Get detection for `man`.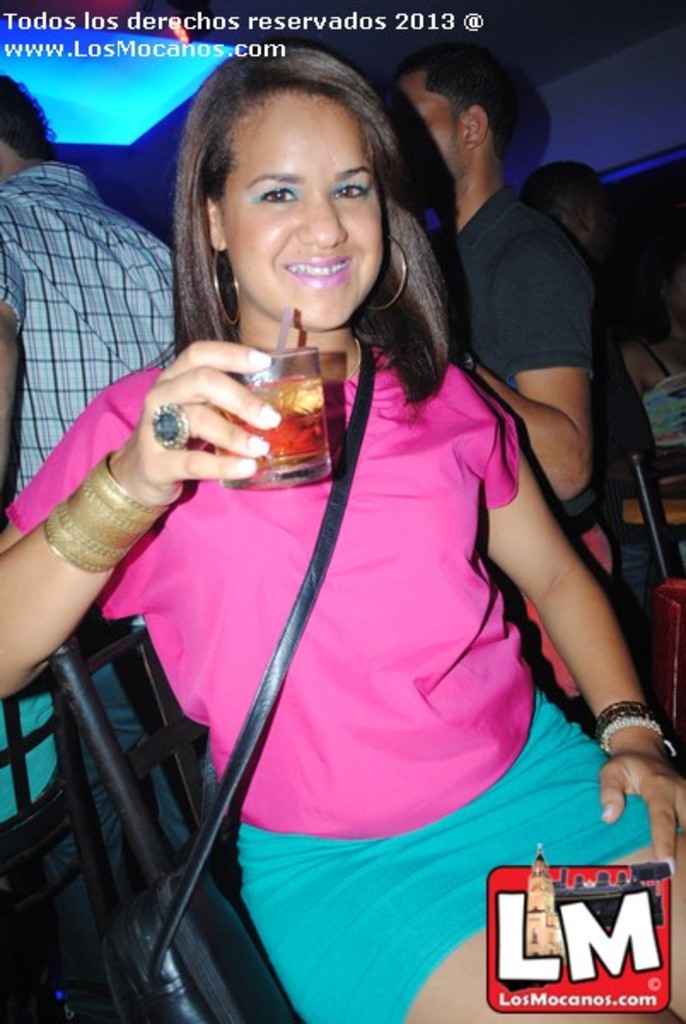
Detection: (517, 159, 625, 288).
